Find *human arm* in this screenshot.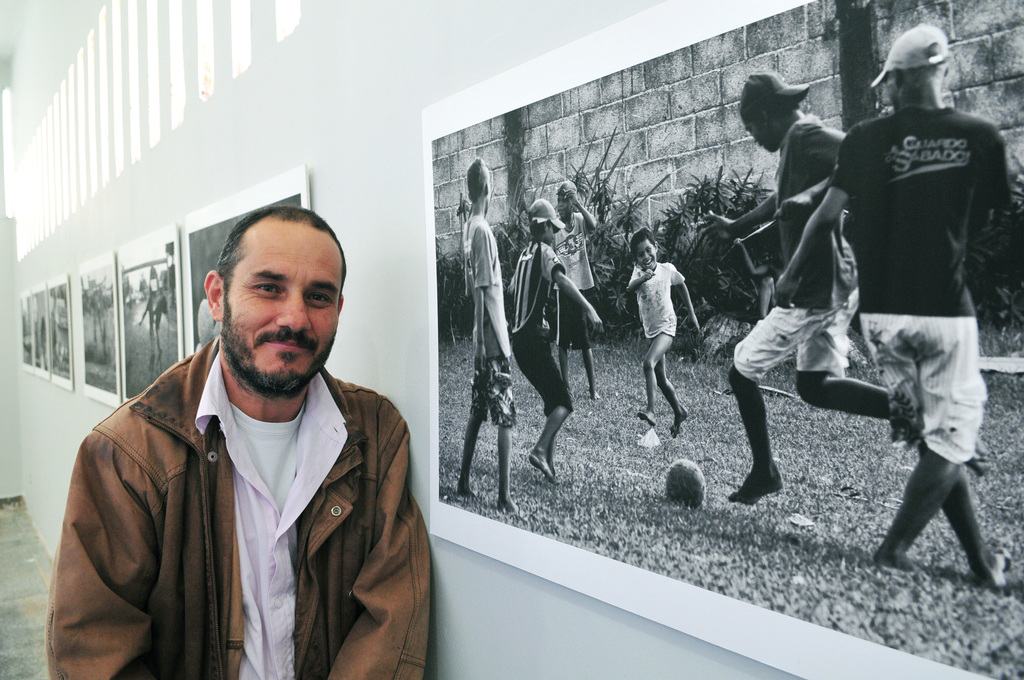
The bounding box for *human arm* is rect(774, 131, 856, 309).
